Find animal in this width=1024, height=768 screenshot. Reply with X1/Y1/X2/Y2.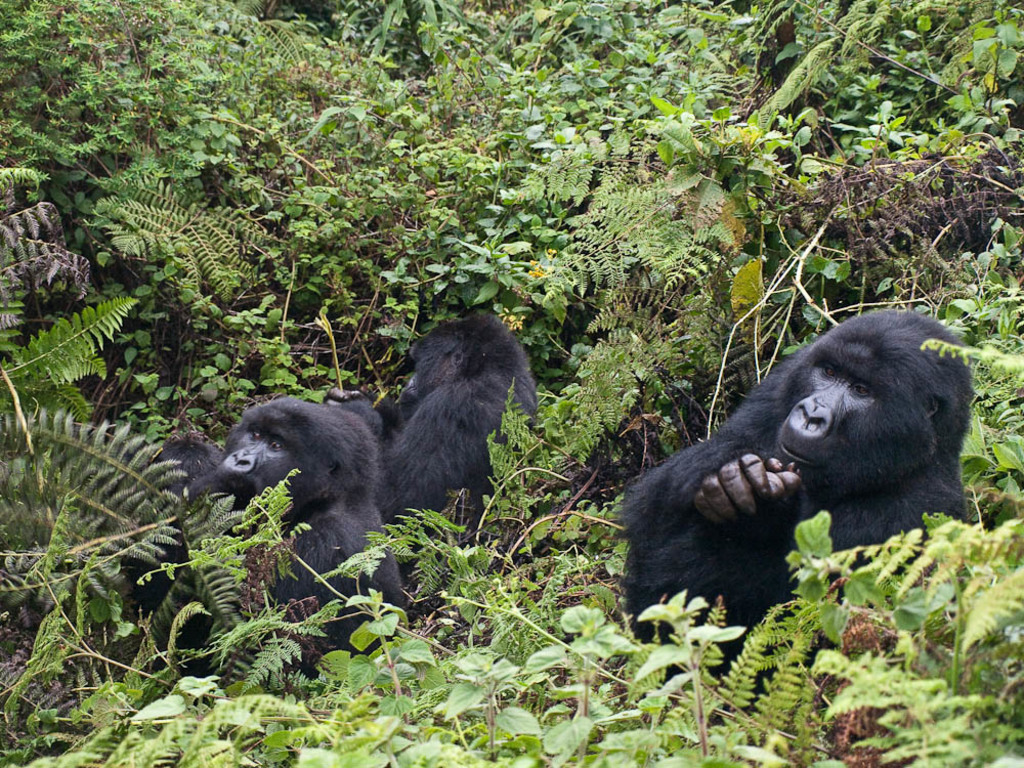
606/304/978/677.
